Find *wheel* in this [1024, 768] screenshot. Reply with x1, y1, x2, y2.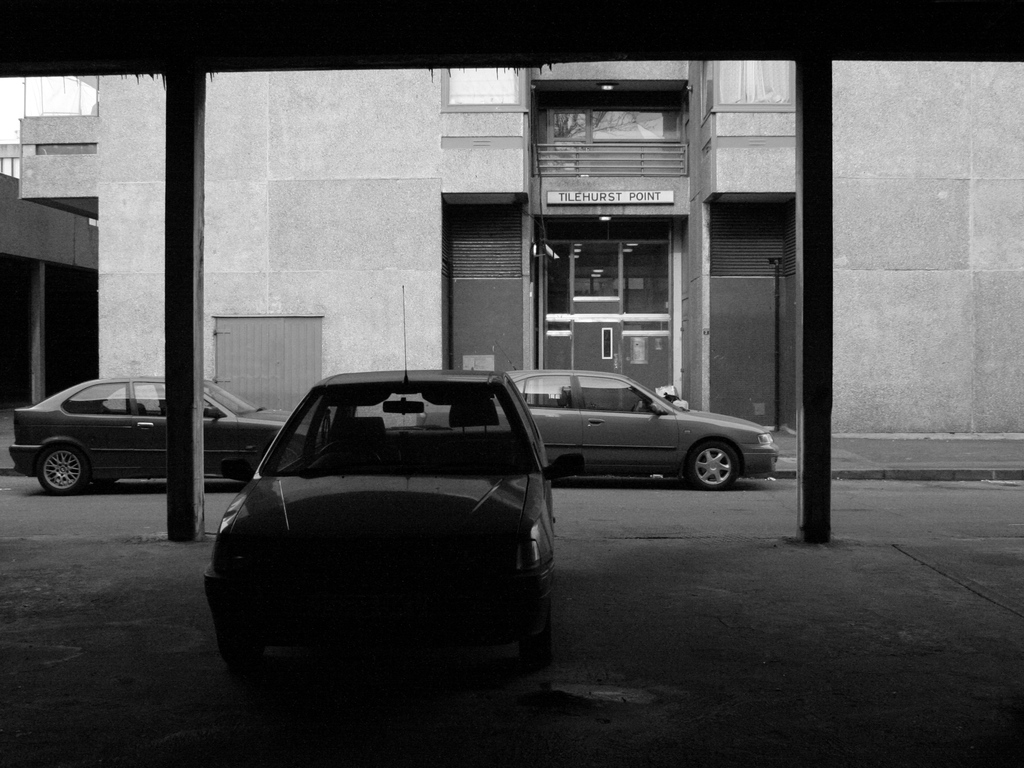
40, 448, 86, 492.
